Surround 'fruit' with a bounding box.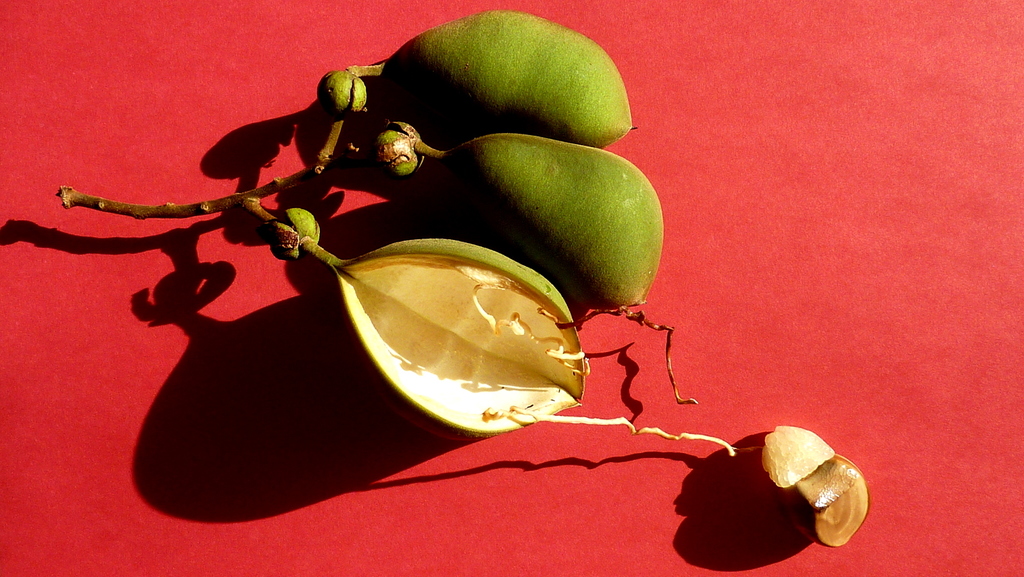
332, 239, 588, 439.
